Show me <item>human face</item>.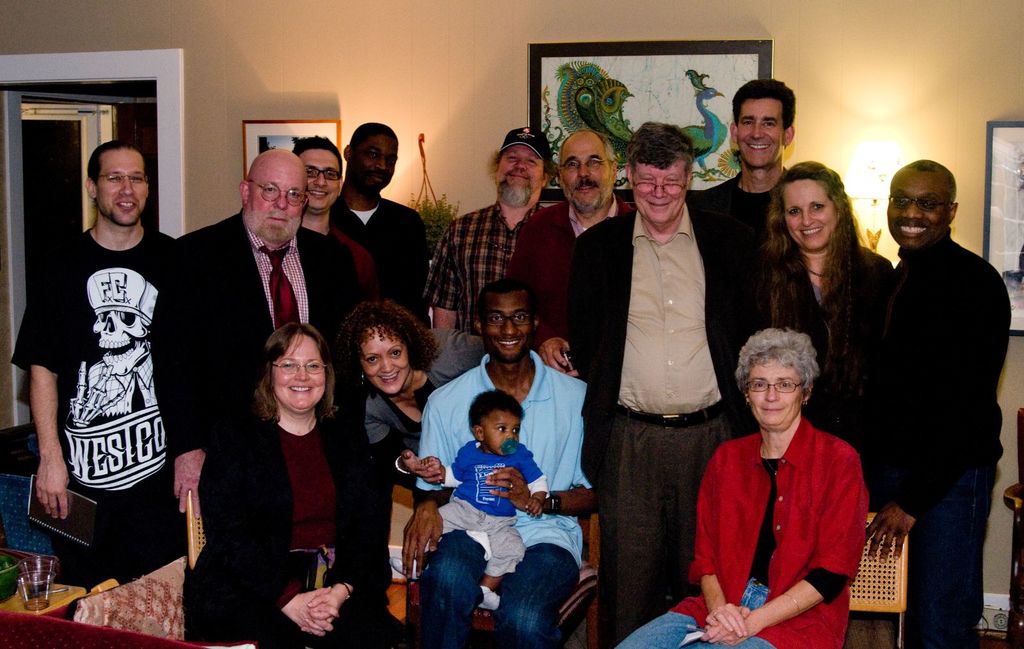
<item>human face</item> is here: (272, 335, 324, 413).
